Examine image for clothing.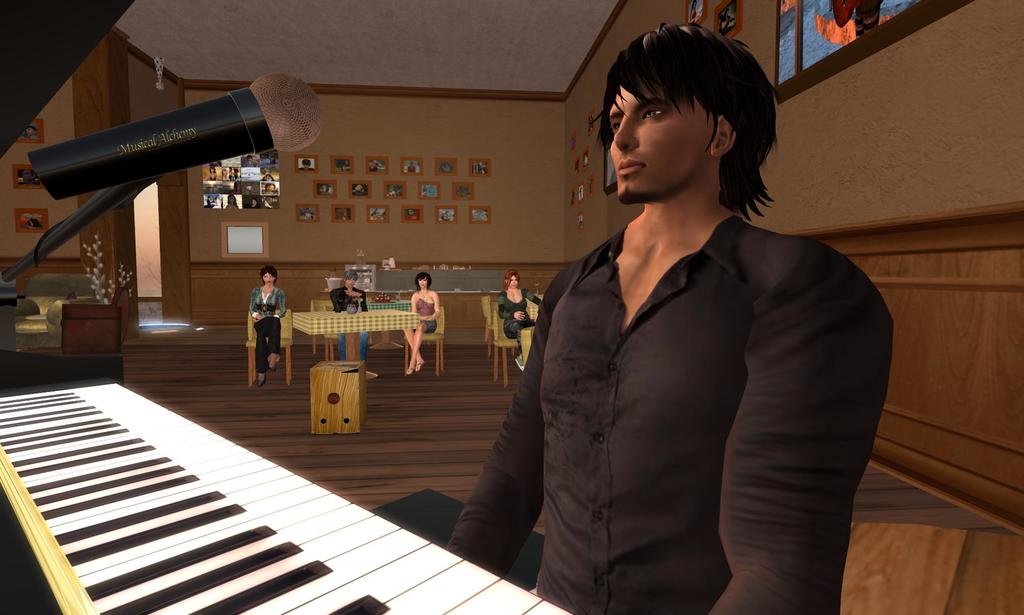
Examination result: (left=250, top=288, right=285, bottom=373).
